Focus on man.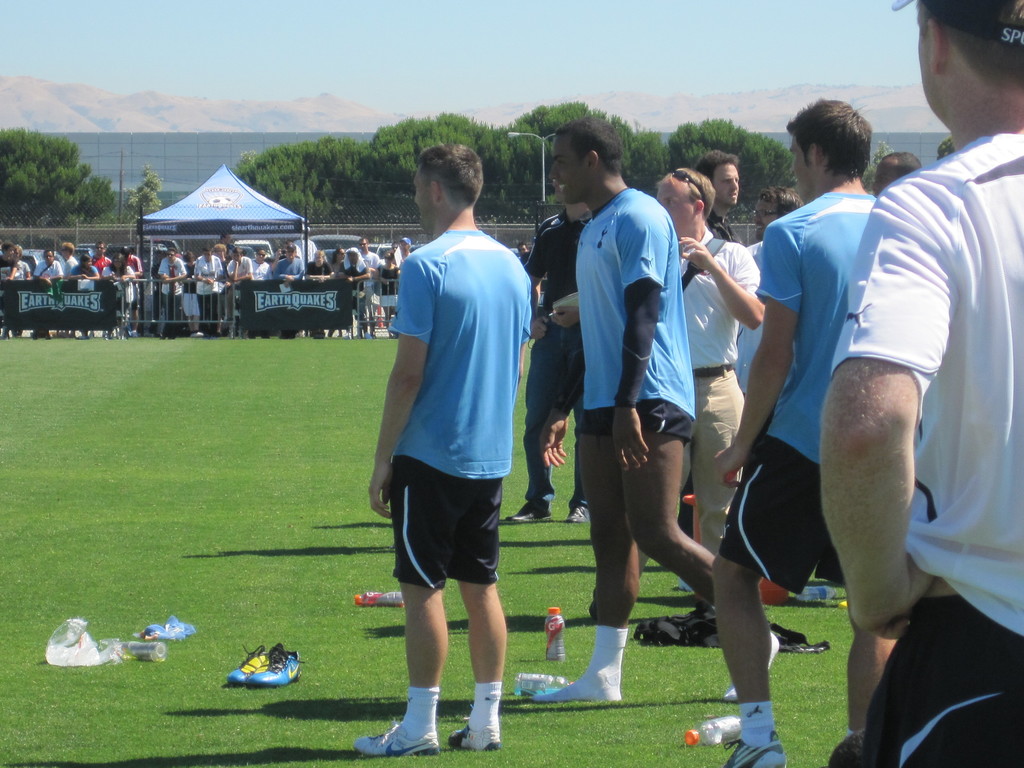
Focused at x1=816 y1=0 x2=1023 y2=767.
